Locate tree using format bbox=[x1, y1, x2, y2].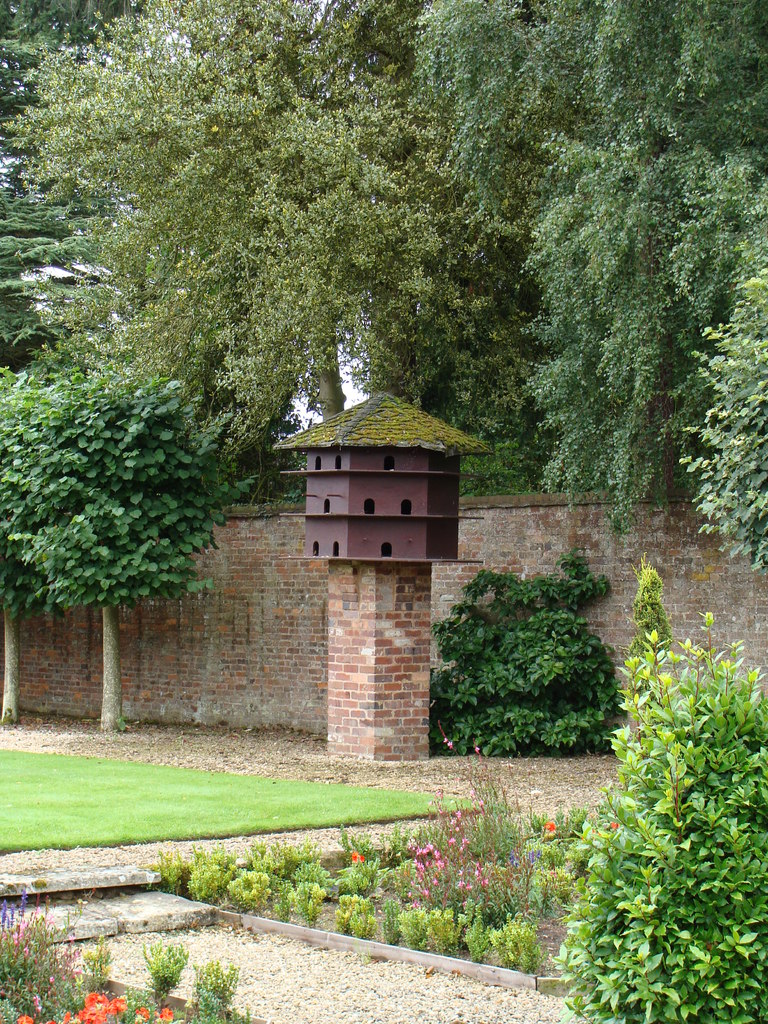
bbox=[414, 0, 767, 540].
